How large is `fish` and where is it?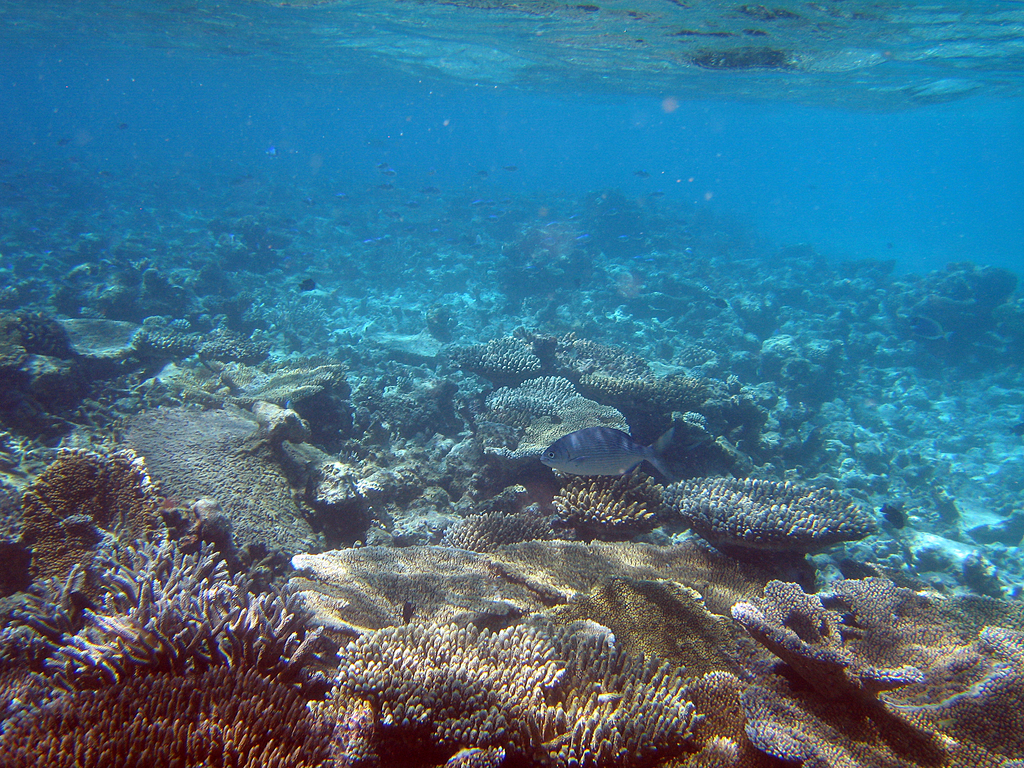
Bounding box: rect(532, 422, 674, 481).
